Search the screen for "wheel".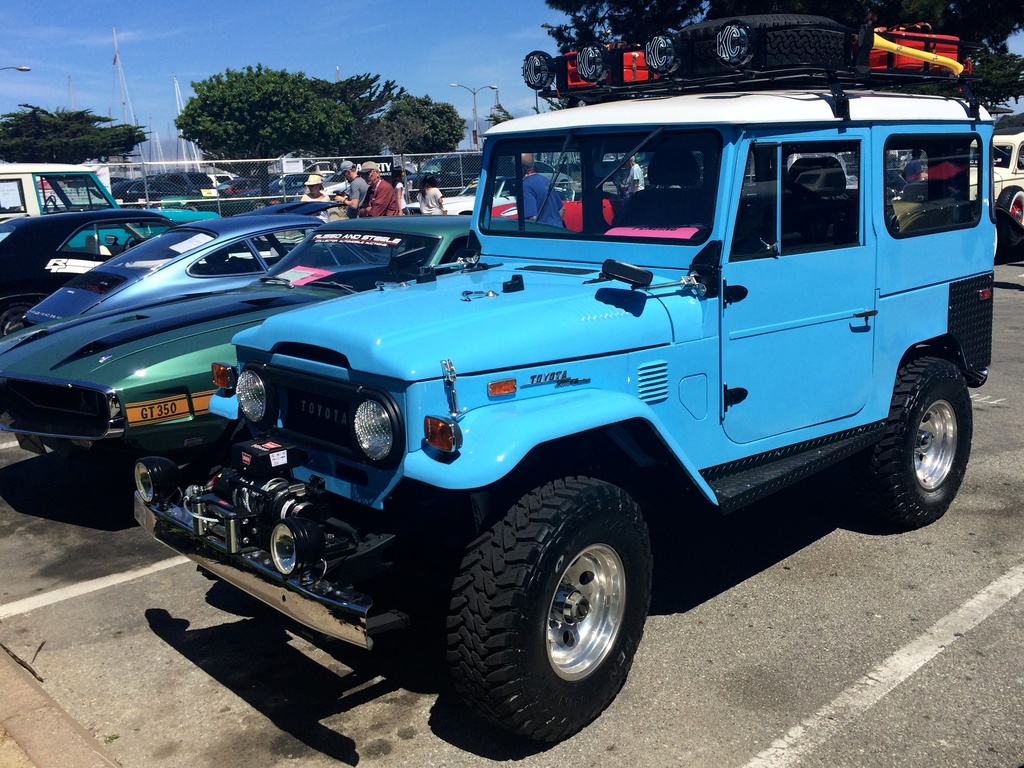
Found at bbox(840, 357, 978, 527).
